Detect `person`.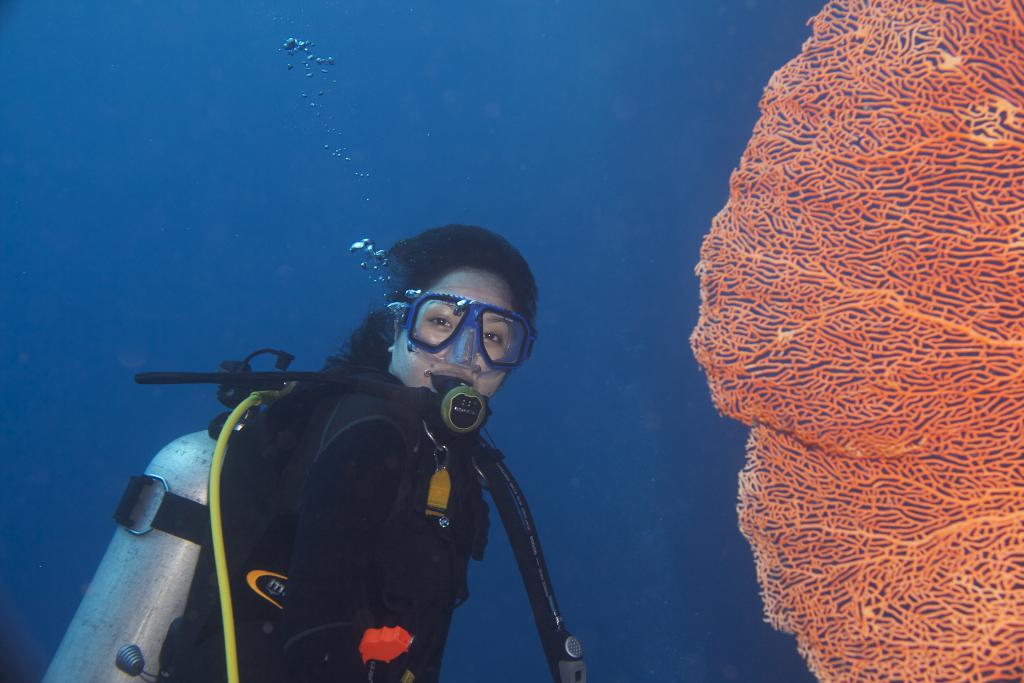
Detected at (169,226,545,682).
